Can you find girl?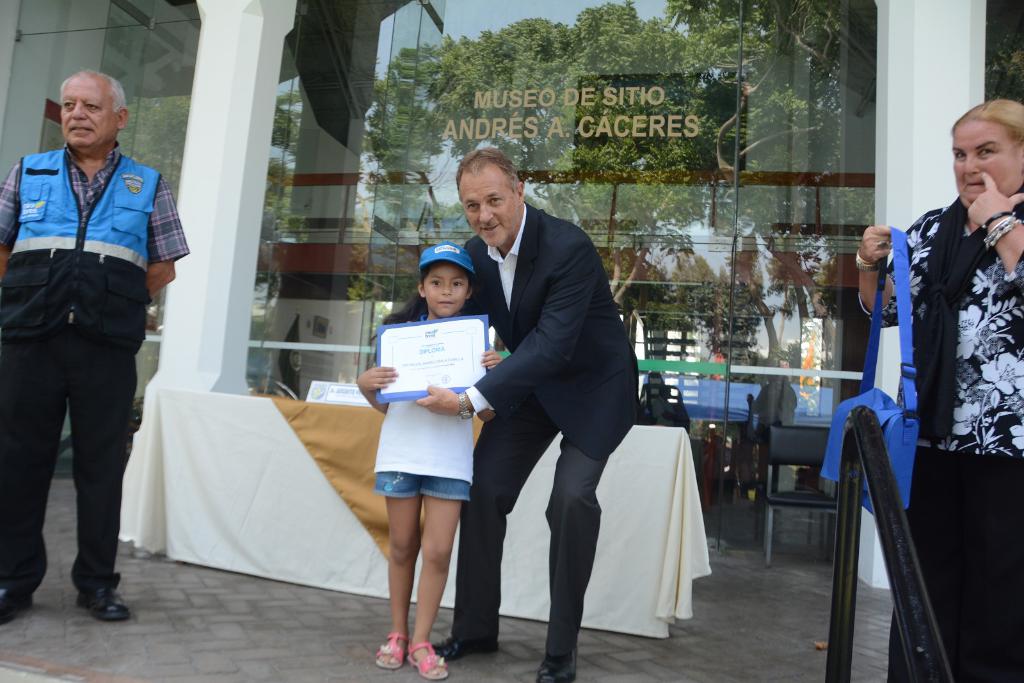
Yes, bounding box: left=358, top=241, right=513, bottom=682.
